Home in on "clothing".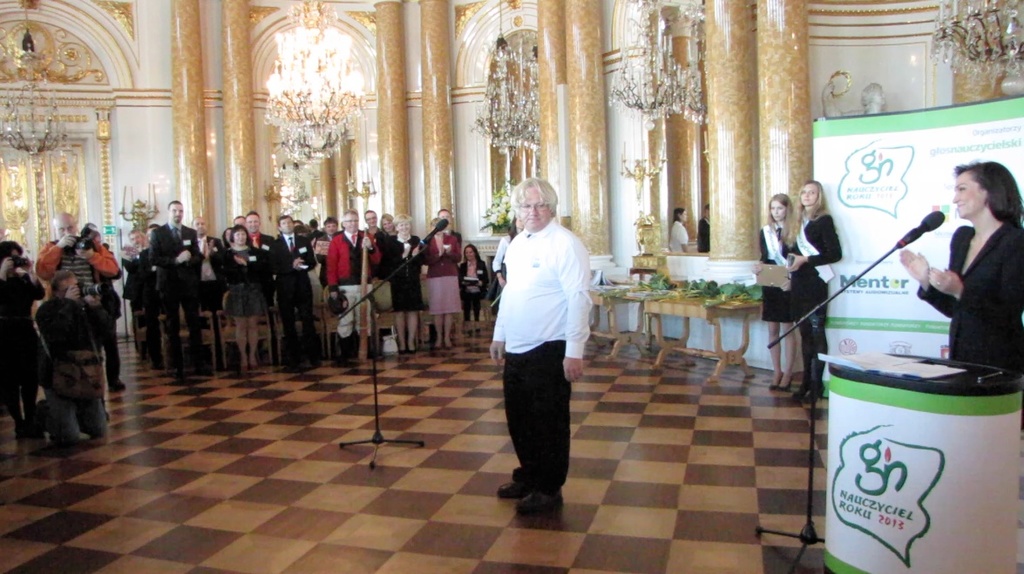
Homed in at 490 191 594 483.
